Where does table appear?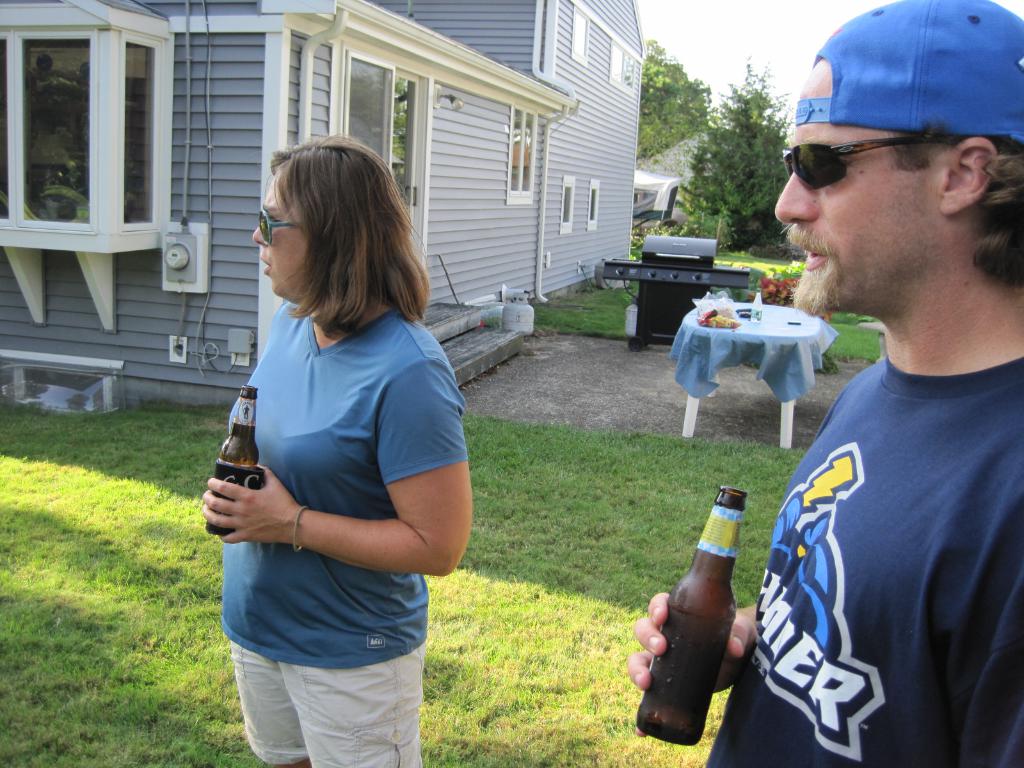
Appears at <box>666,280,866,442</box>.
